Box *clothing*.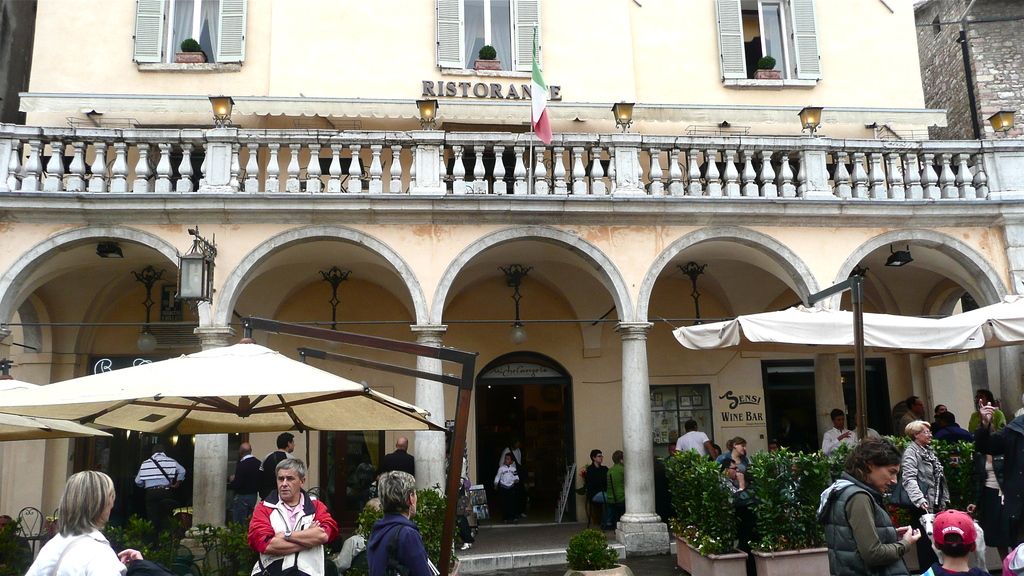
817/475/905/575.
